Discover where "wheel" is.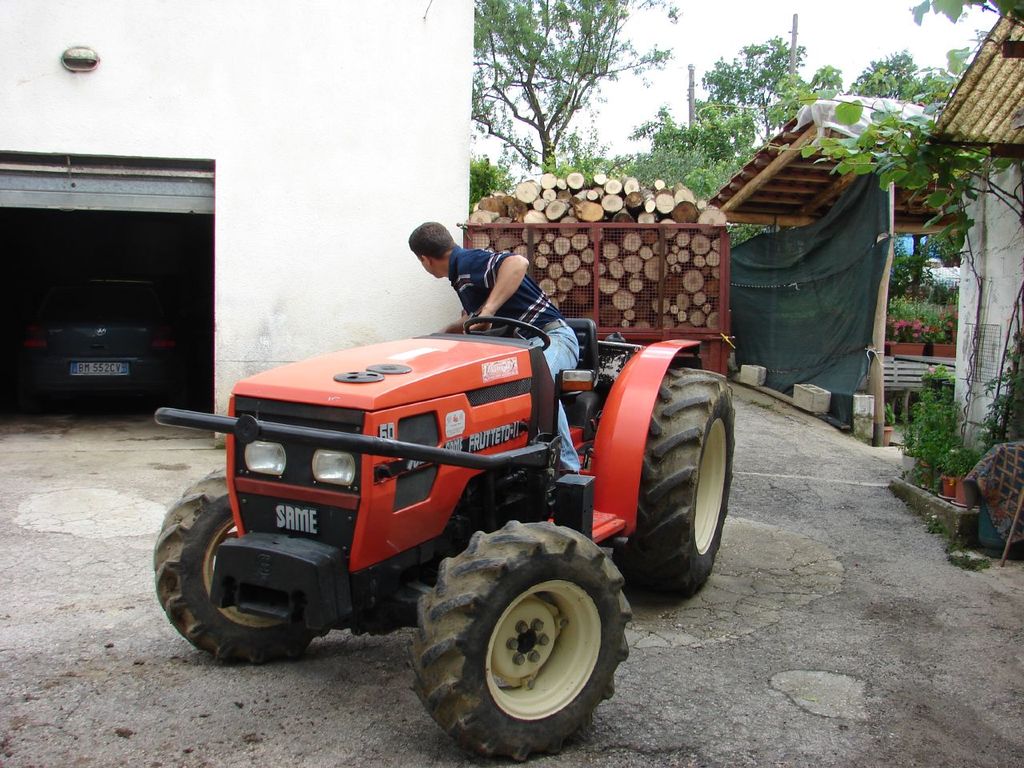
Discovered at 465, 314, 549, 350.
